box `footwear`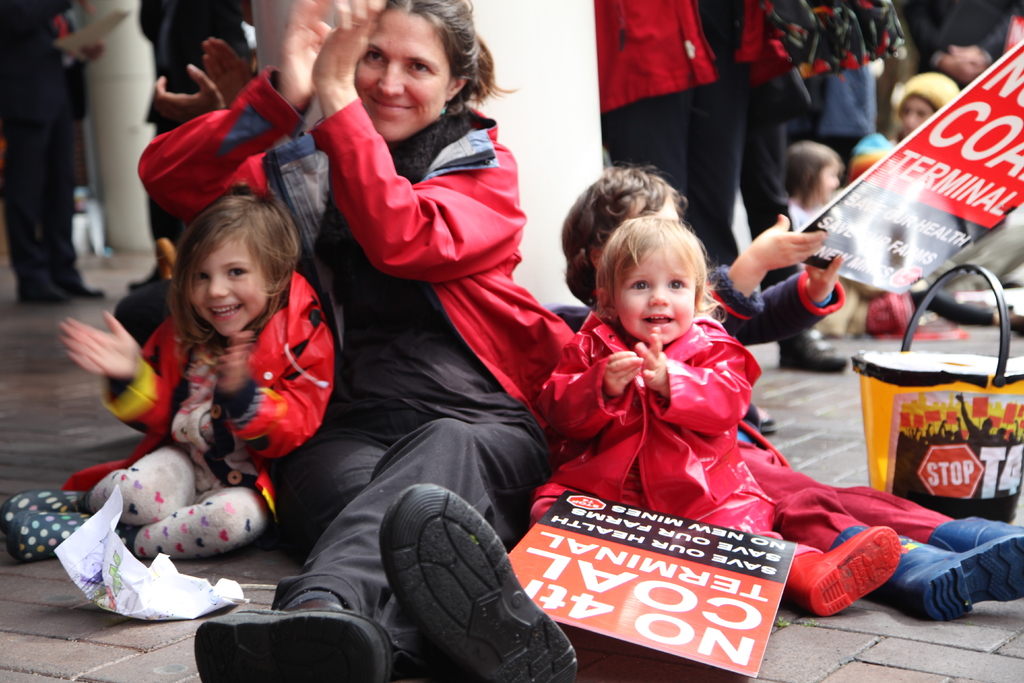
bbox(8, 513, 92, 559)
